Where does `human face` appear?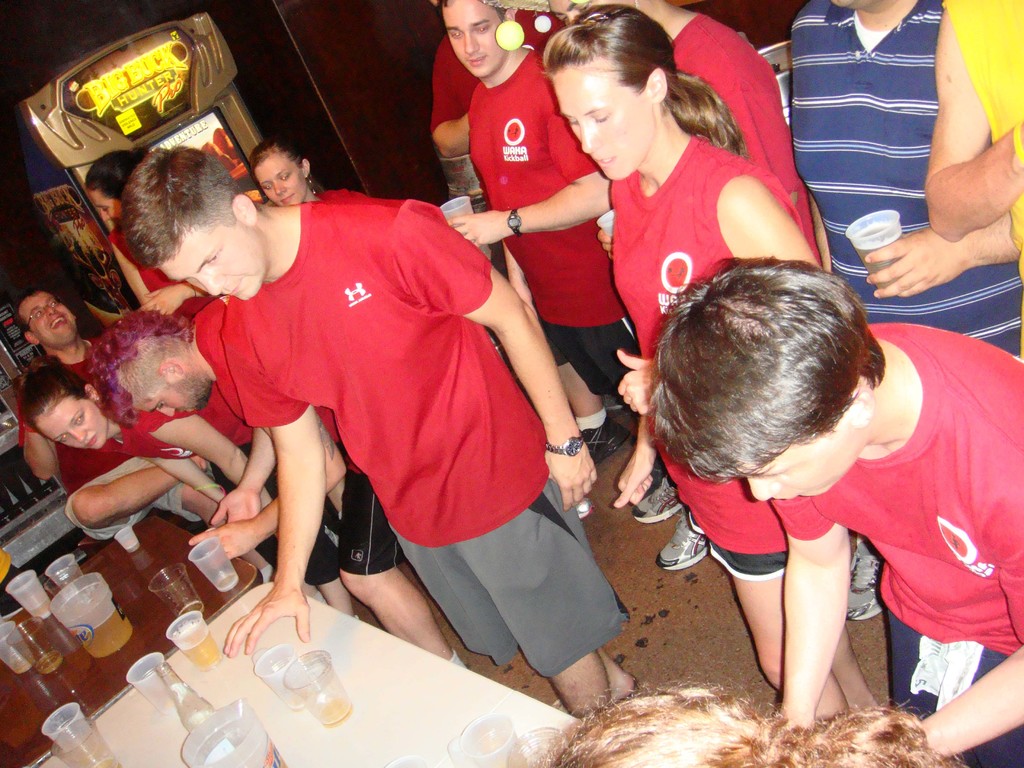
Appears at rect(139, 386, 205, 419).
